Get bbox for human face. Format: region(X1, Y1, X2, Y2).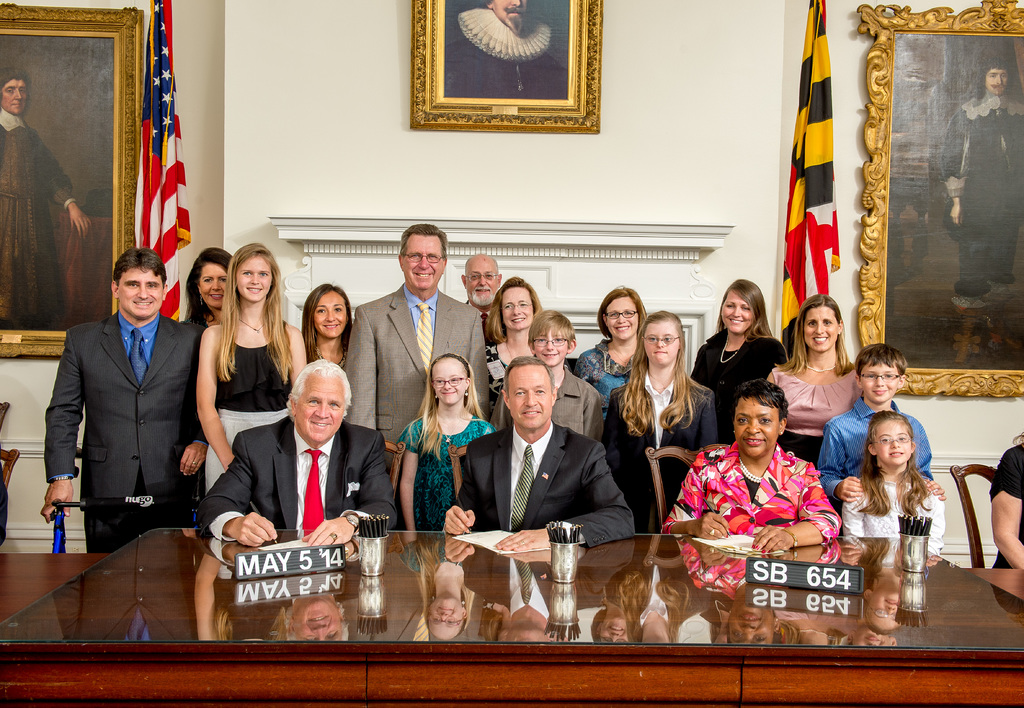
region(314, 291, 346, 337).
